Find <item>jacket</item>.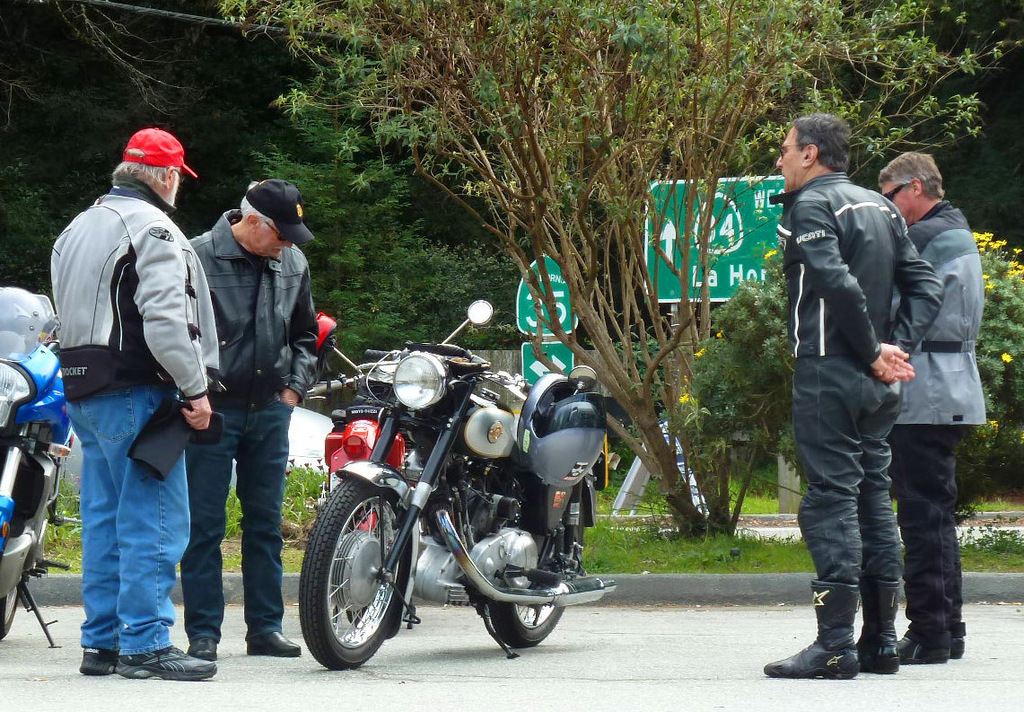
locate(48, 169, 228, 400).
